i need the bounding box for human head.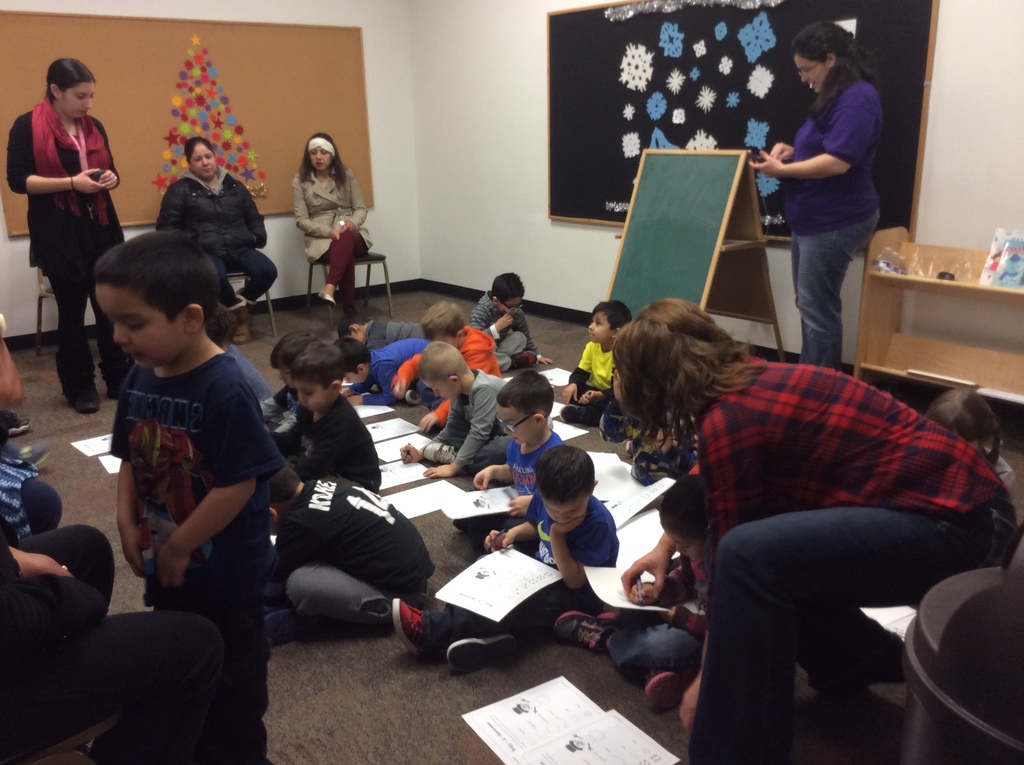
Here it is: <box>614,296,732,423</box>.
